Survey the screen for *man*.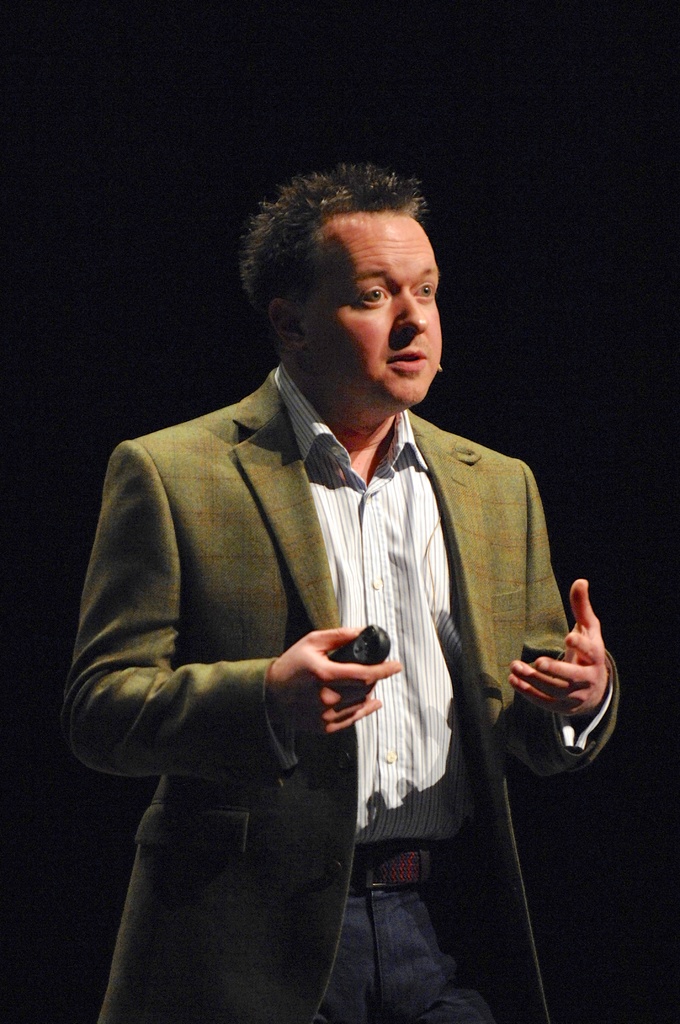
Survey found: rect(58, 161, 621, 1023).
